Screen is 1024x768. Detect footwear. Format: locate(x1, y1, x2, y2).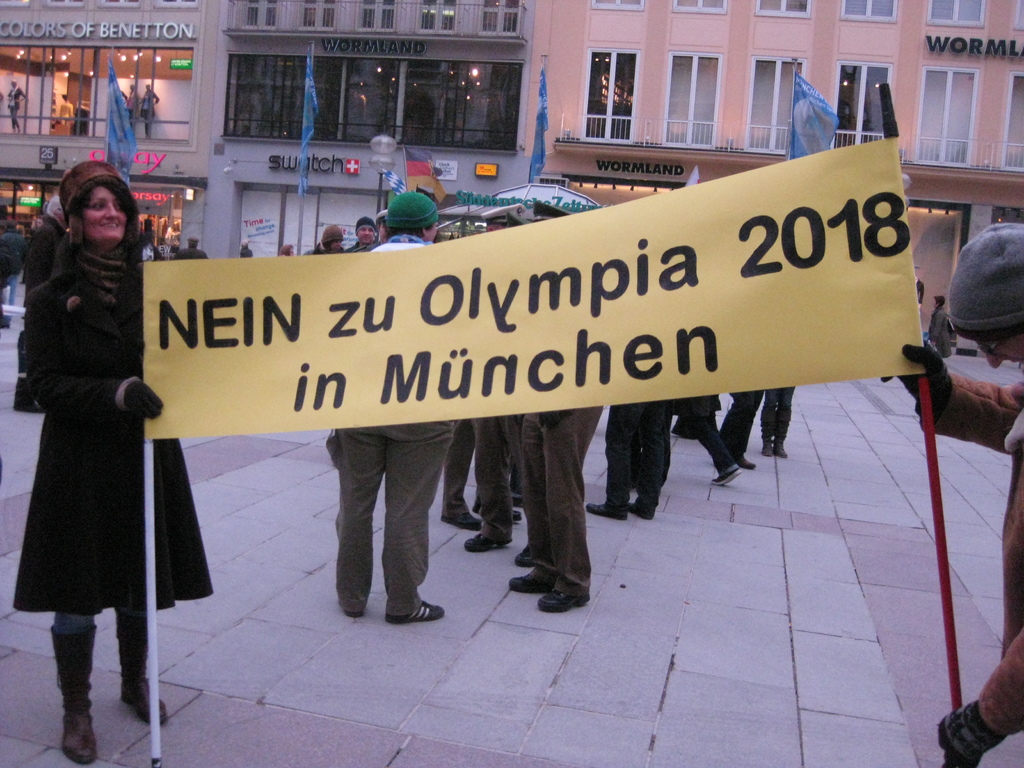
locate(52, 624, 97, 763).
